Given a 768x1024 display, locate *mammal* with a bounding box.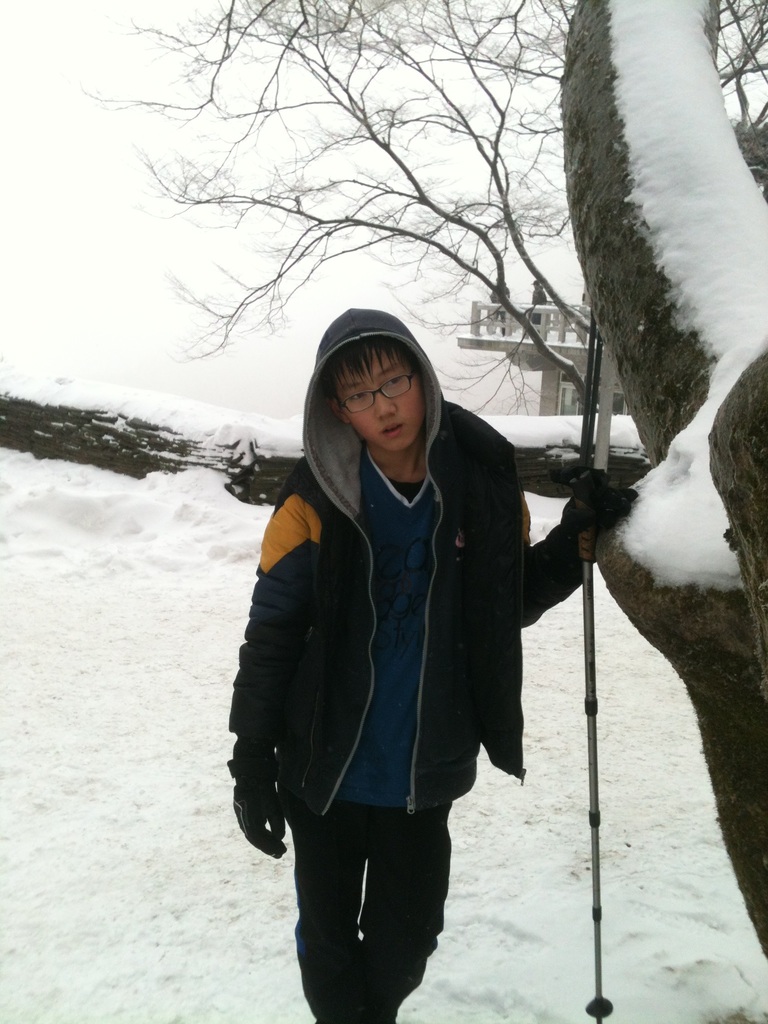
Located: rect(193, 262, 633, 1023).
